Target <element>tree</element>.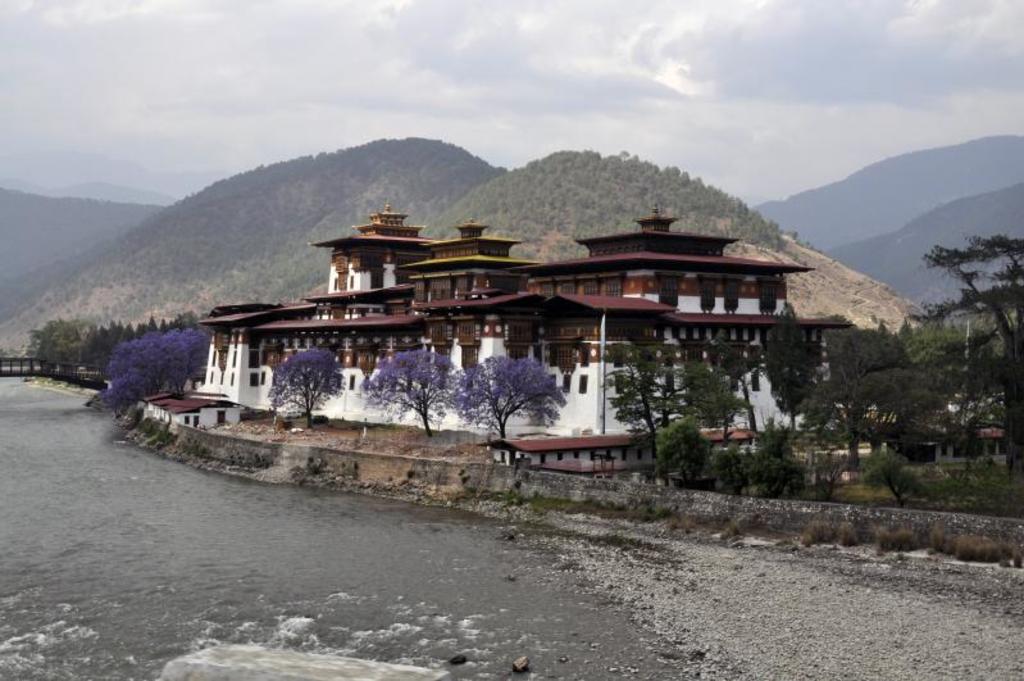
Target region: left=663, top=435, right=713, bottom=490.
